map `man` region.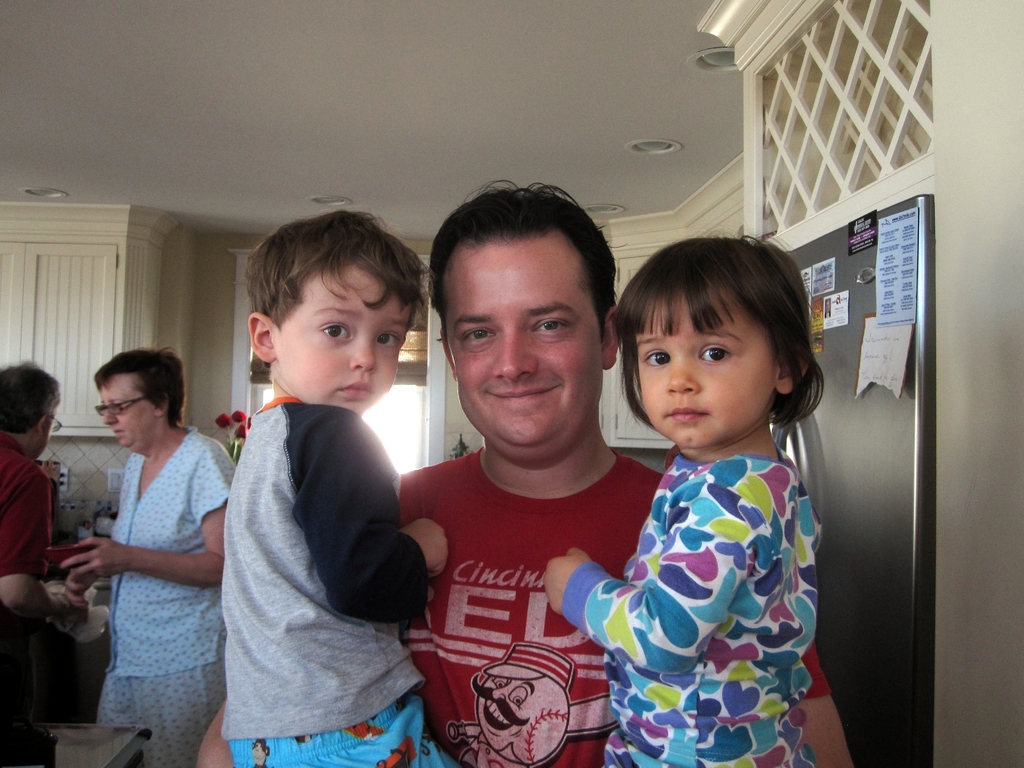
Mapped to left=0, top=361, right=91, bottom=767.
